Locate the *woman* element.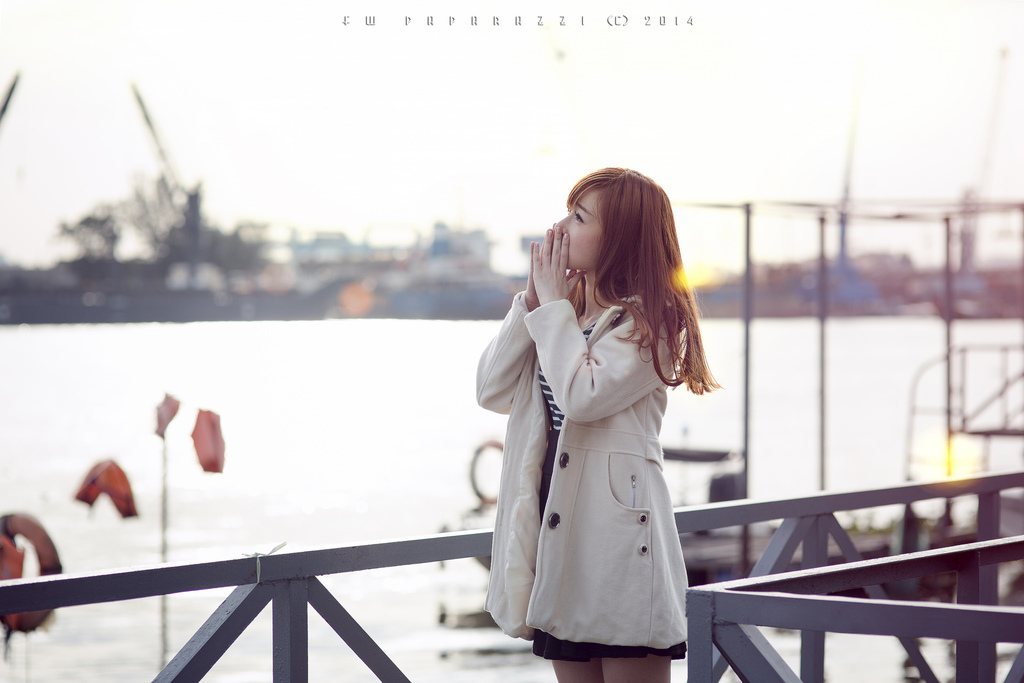
Element bbox: BBox(475, 190, 724, 682).
